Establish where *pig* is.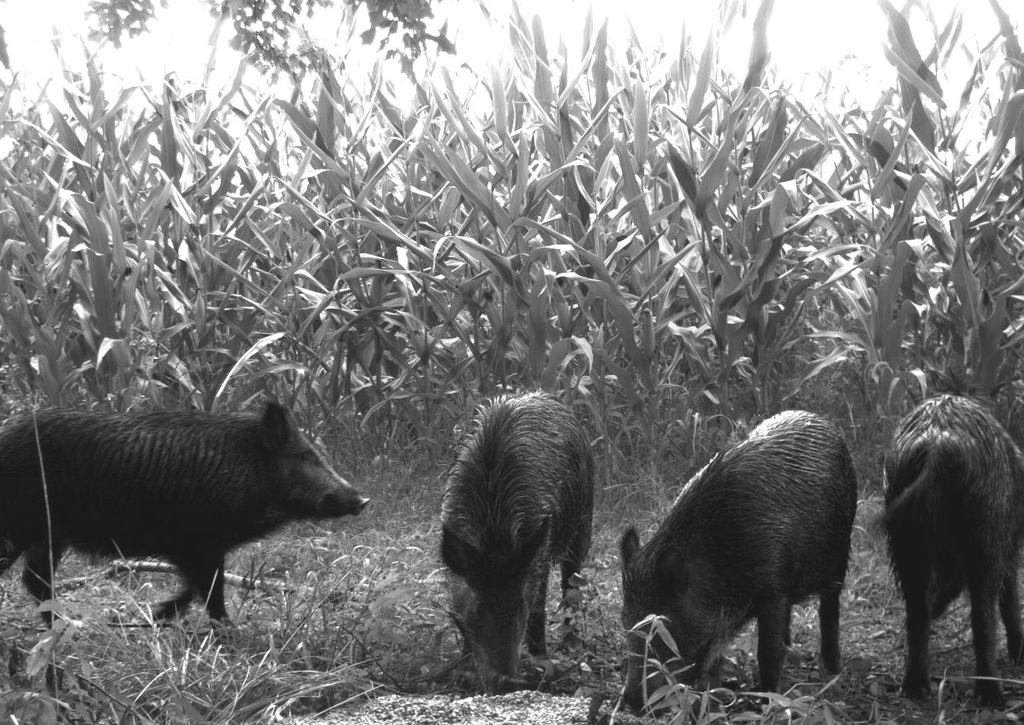
Established at left=880, top=395, right=1023, bottom=710.
